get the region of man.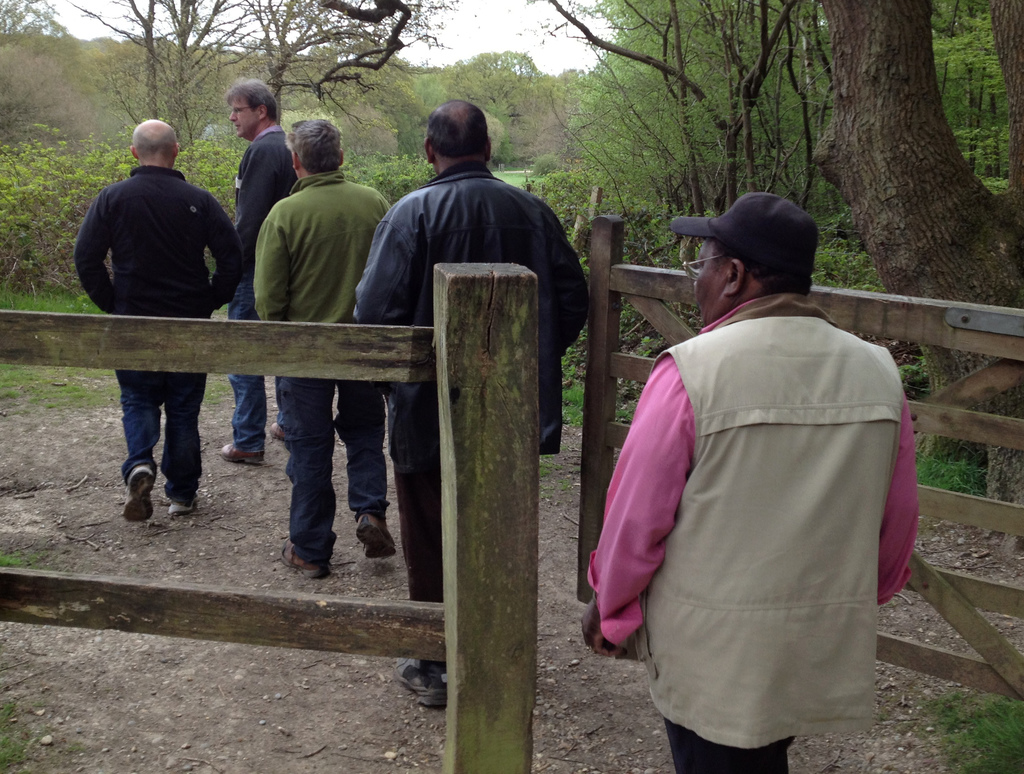
bbox=[250, 117, 392, 578].
